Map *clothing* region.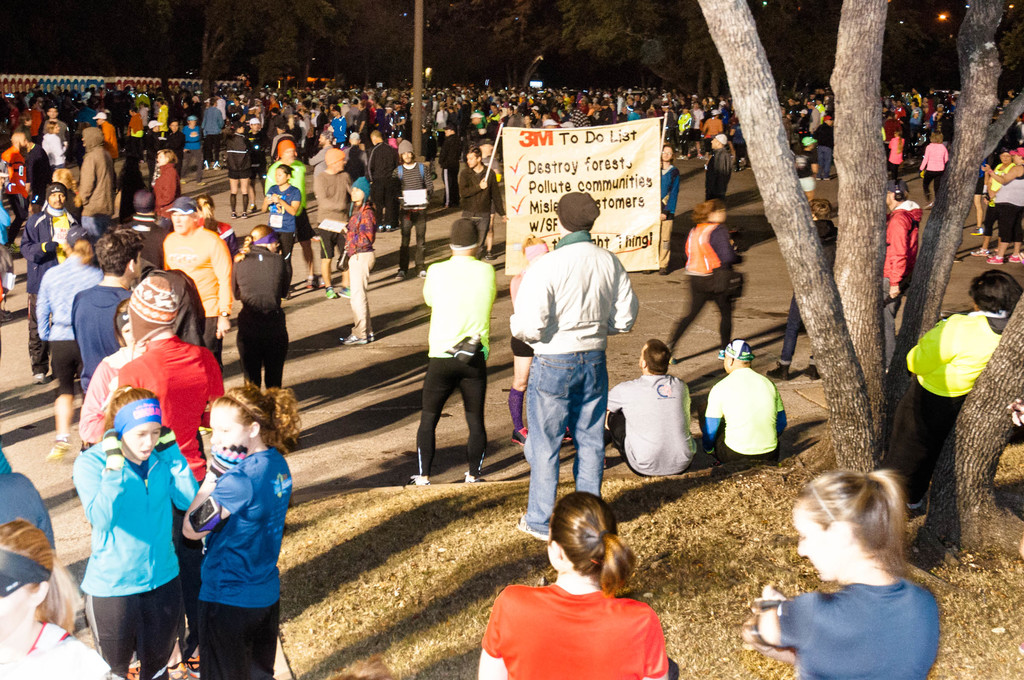
Mapped to bbox=[703, 366, 789, 469].
